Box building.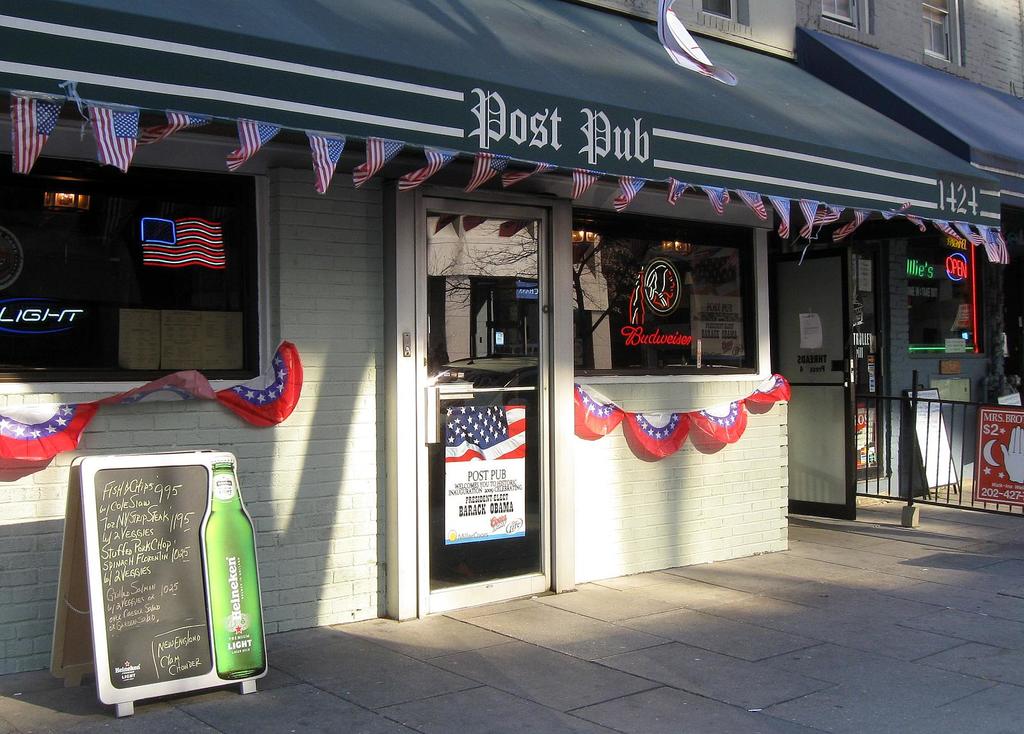
[0, 0, 1023, 682].
